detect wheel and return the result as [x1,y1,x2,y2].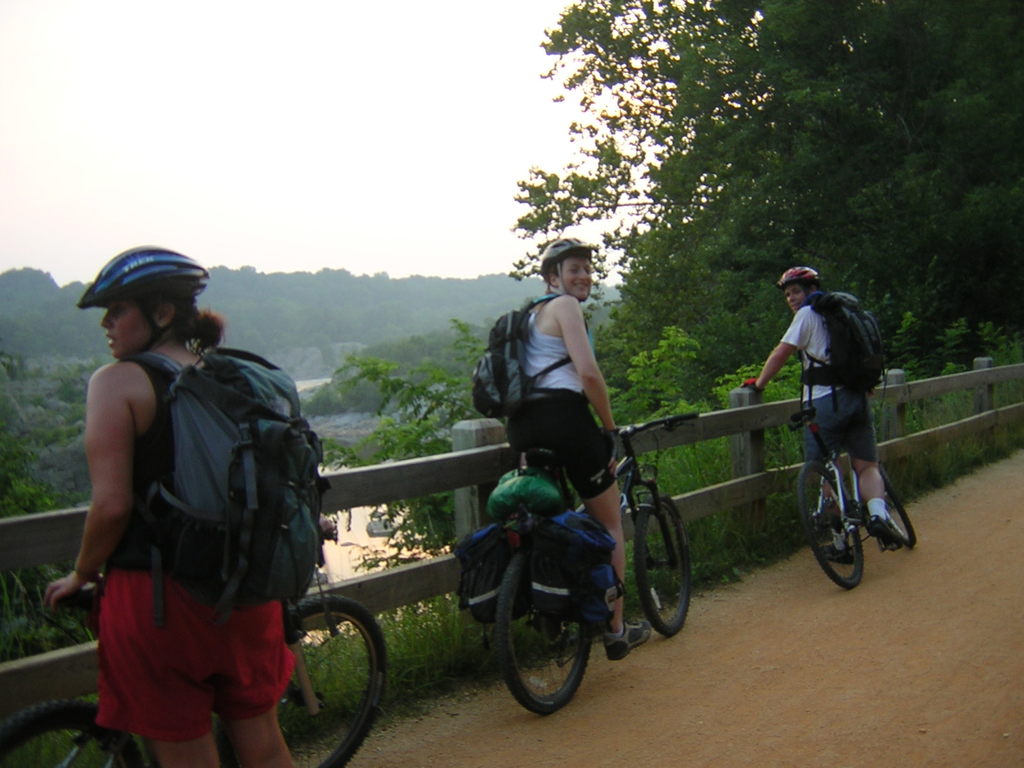
[634,492,698,637].
